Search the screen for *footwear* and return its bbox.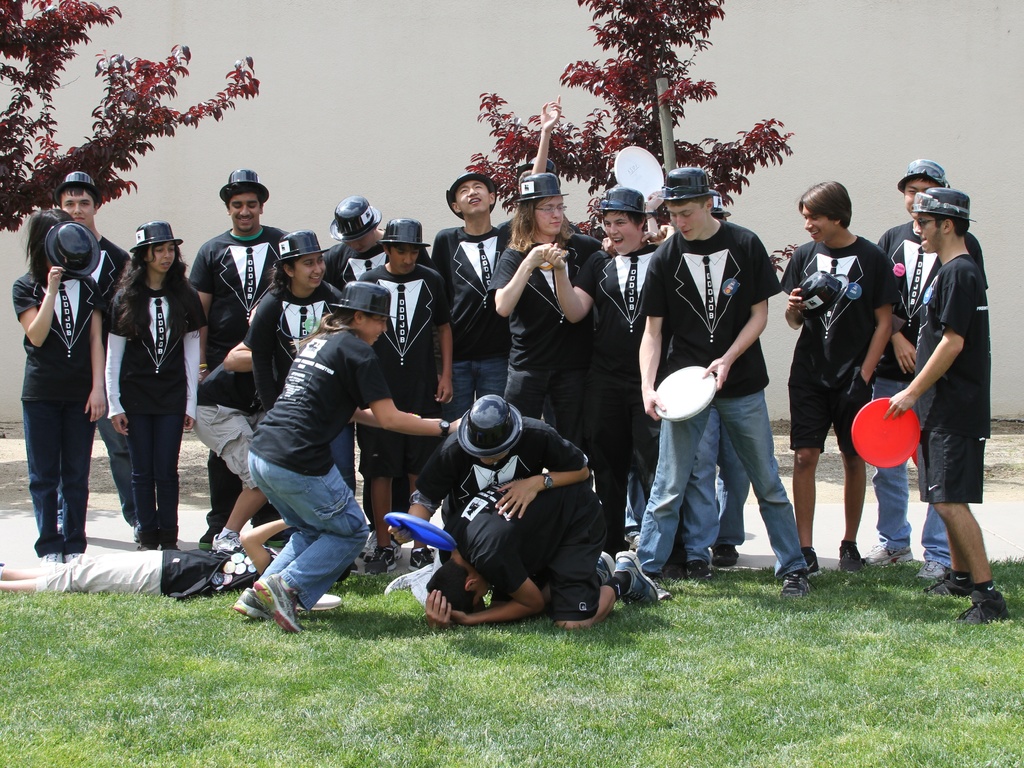
Found: 778 571 812 603.
